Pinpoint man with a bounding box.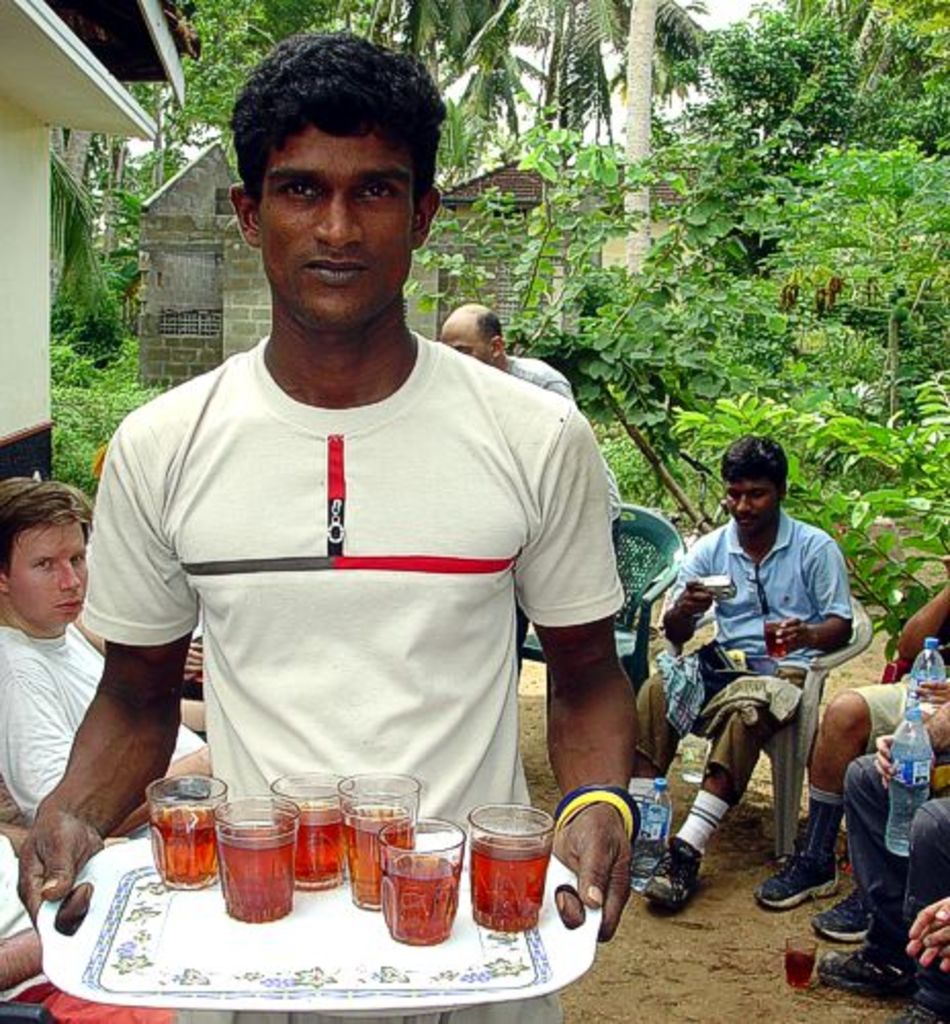
(631, 438, 856, 907).
